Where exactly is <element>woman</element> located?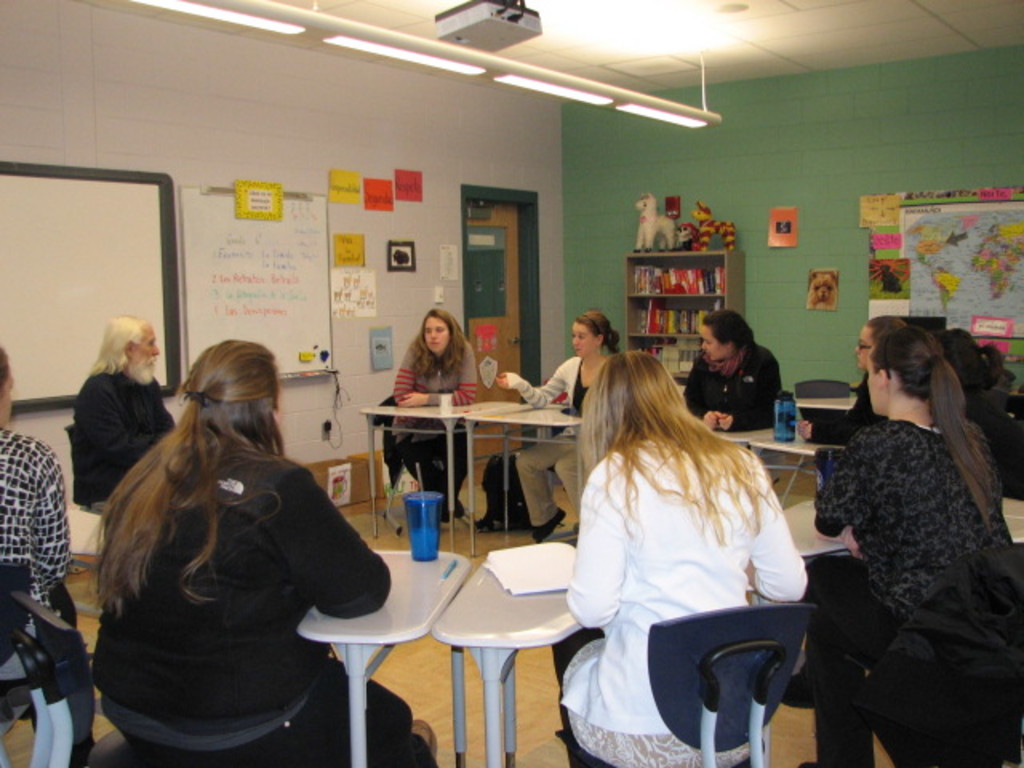
Its bounding box is 0,339,101,766.
